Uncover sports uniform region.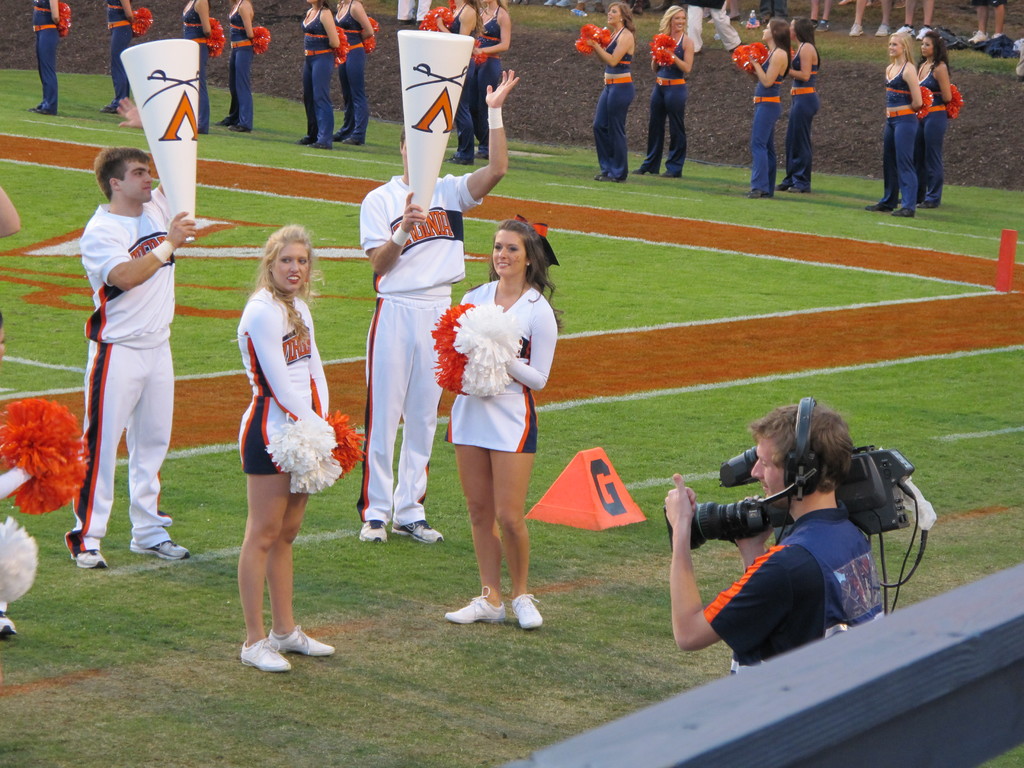
Uncovered: x1=64 y1=187 x2=191 y2=568.
